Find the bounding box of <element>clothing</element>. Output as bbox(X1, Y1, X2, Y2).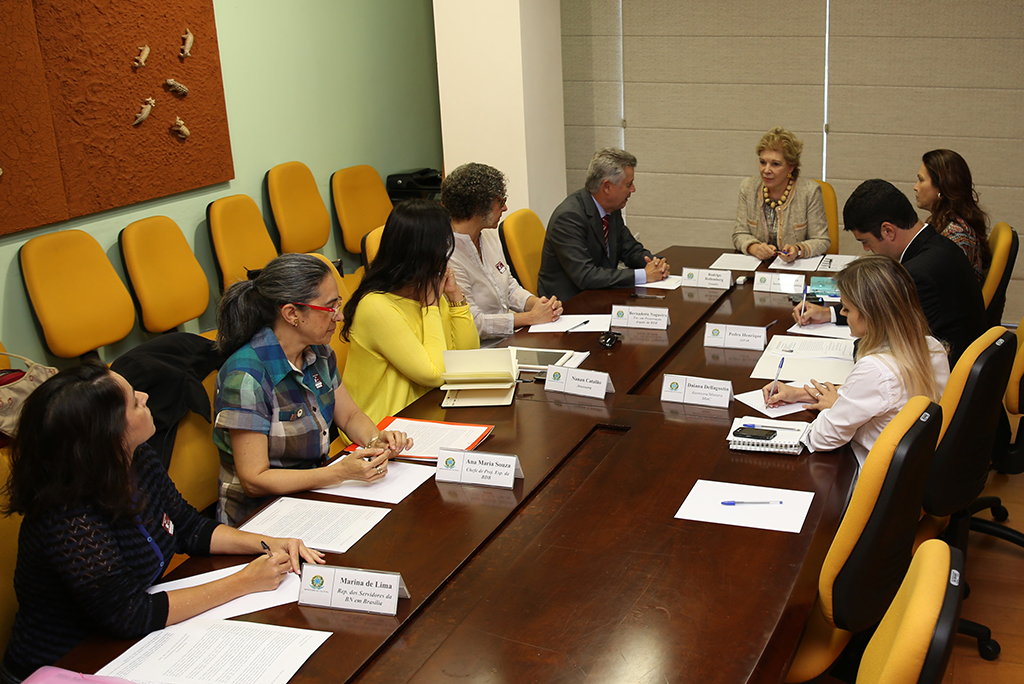
bbox(730, 169, 831, 264).
